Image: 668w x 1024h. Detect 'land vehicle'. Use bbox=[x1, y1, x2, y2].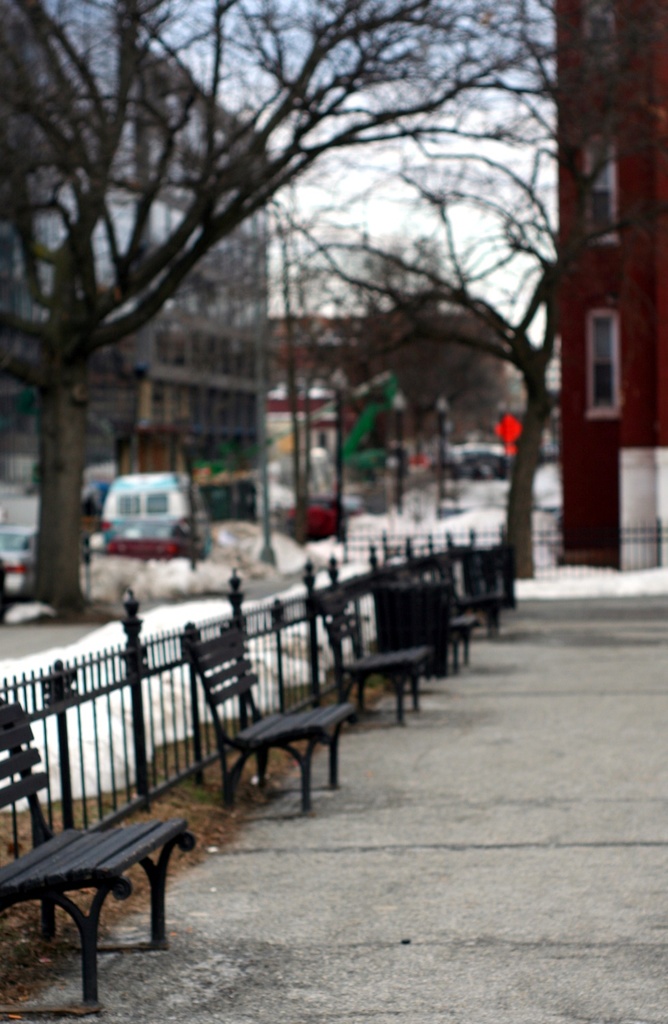
bbox=[0, 519, 36, 601].
